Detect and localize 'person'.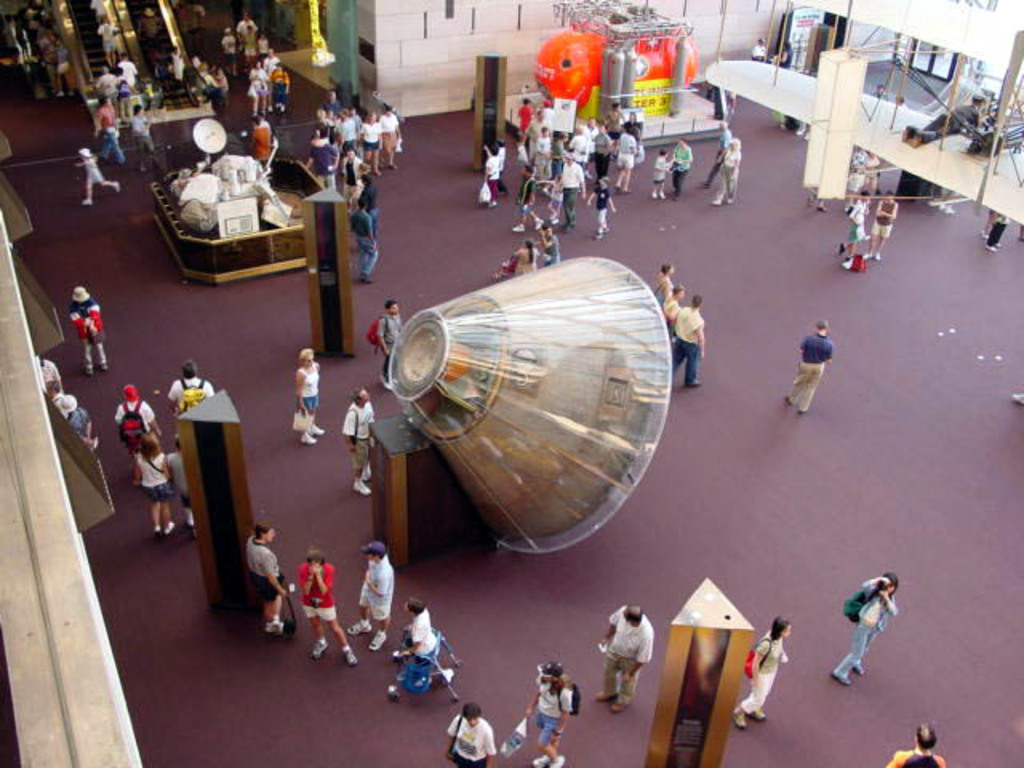
Localized at box=[782, 307, 838, 416].
